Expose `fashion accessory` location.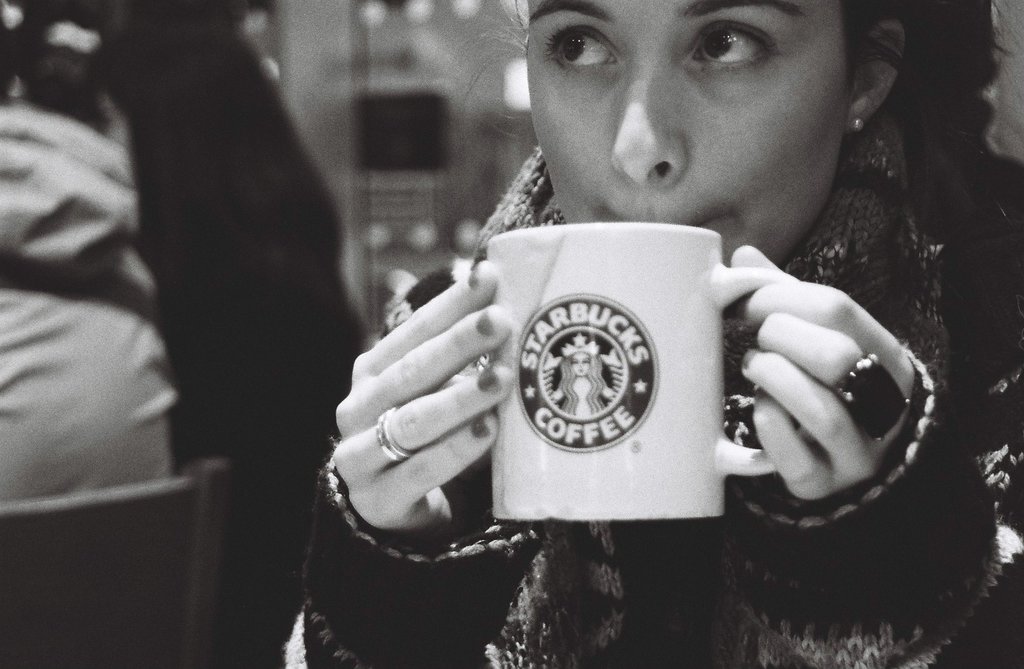
Exposed at x1=847 y1=113 x2=867 y2=133.
